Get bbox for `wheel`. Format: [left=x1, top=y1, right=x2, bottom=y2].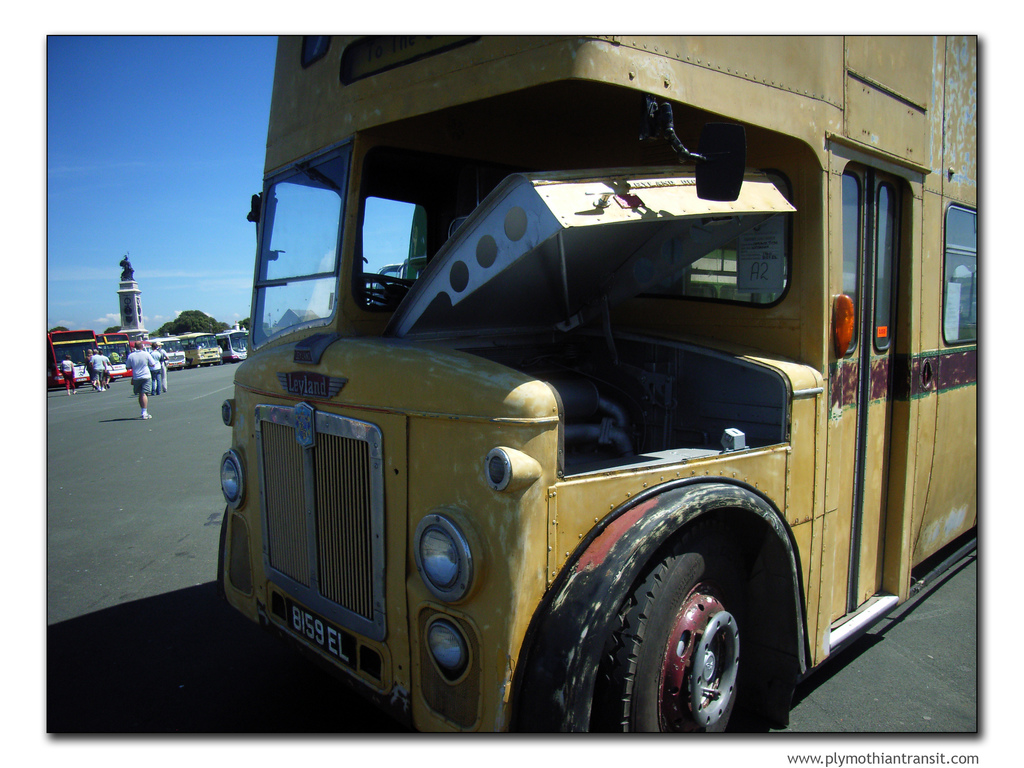
[left=220, top=585, right=263, bottom=647].
